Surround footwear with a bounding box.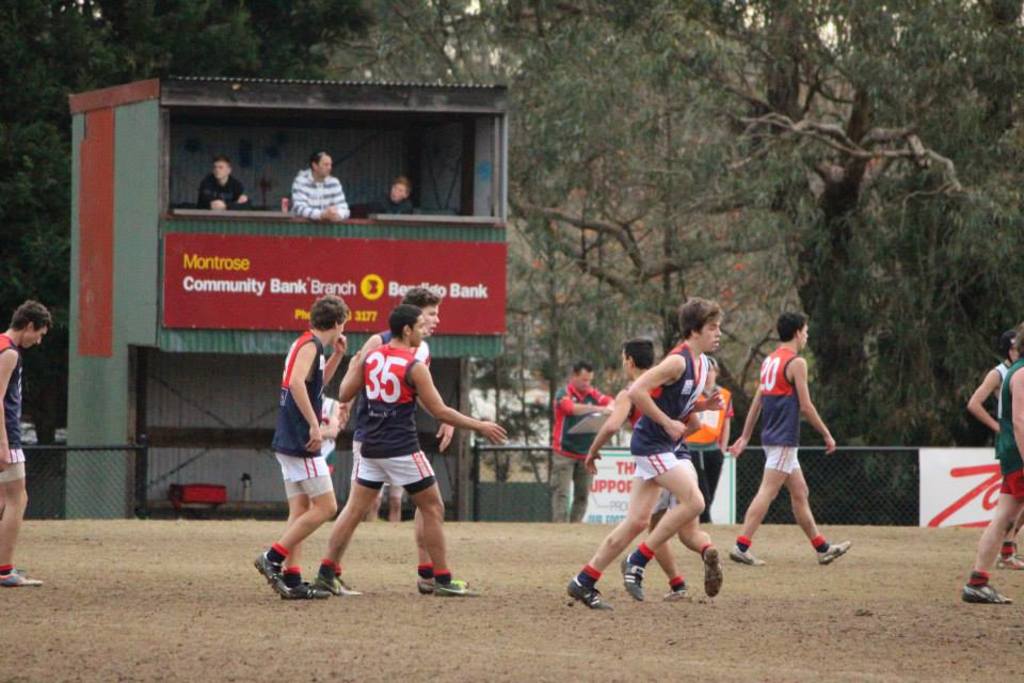
1006/549/1022/571.
